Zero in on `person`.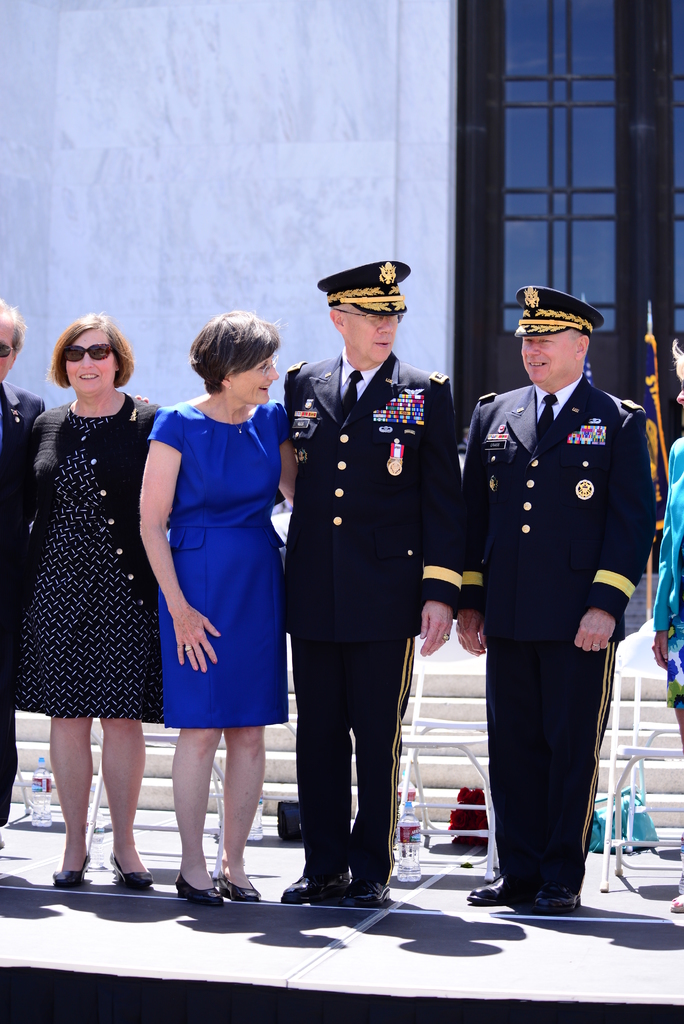
Zeroed in: [x1=143, y1=308, x2=301, y2=881].
